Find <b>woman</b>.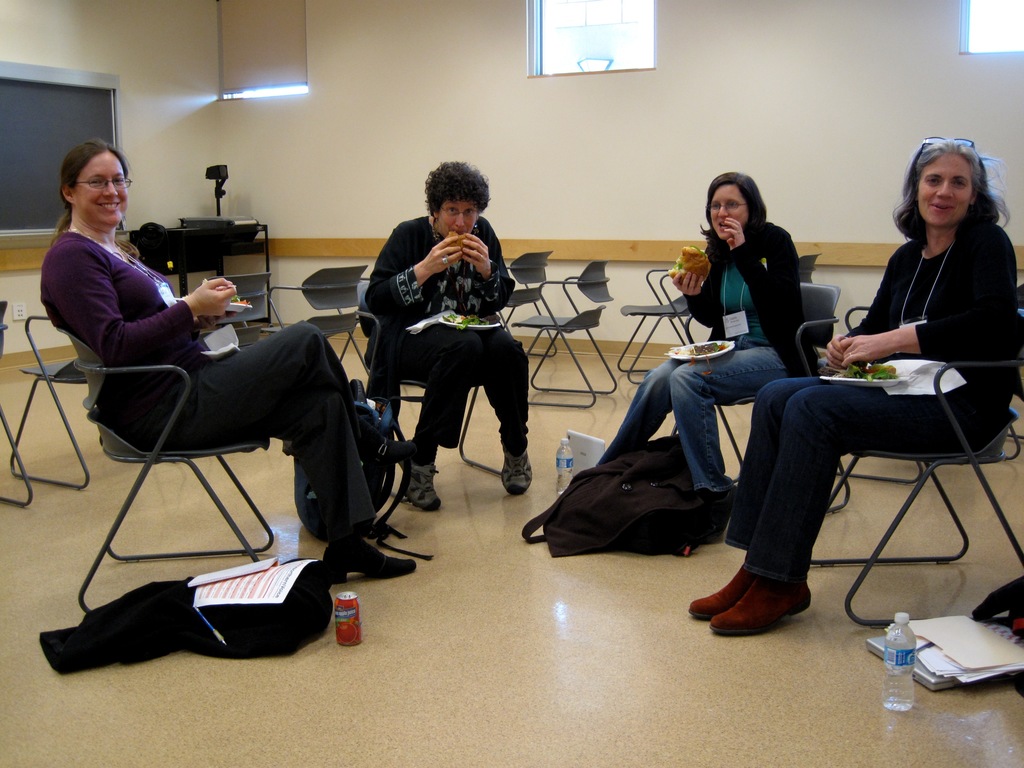
369 156 545 516.
